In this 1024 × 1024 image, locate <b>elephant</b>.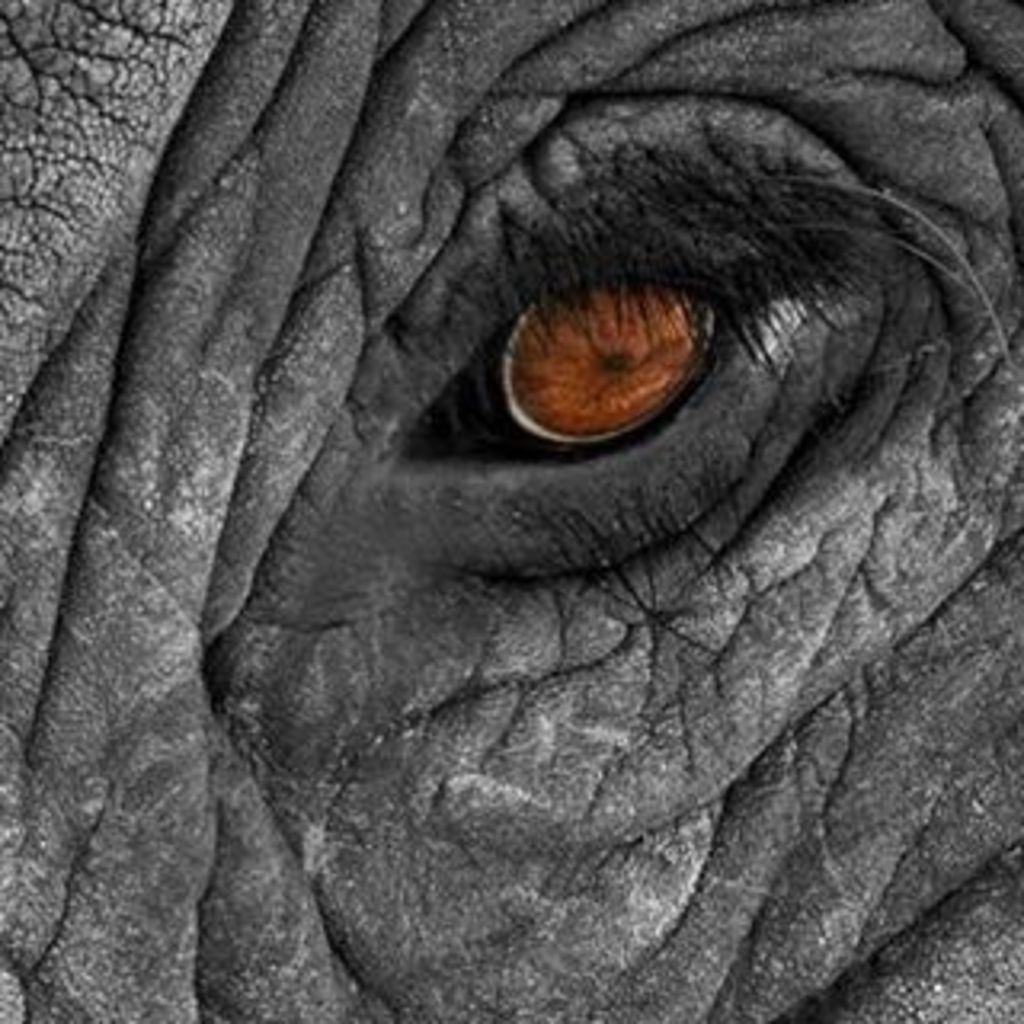
Bounding box: (x1=0, y1=0, x2=1021, y2=1021).
